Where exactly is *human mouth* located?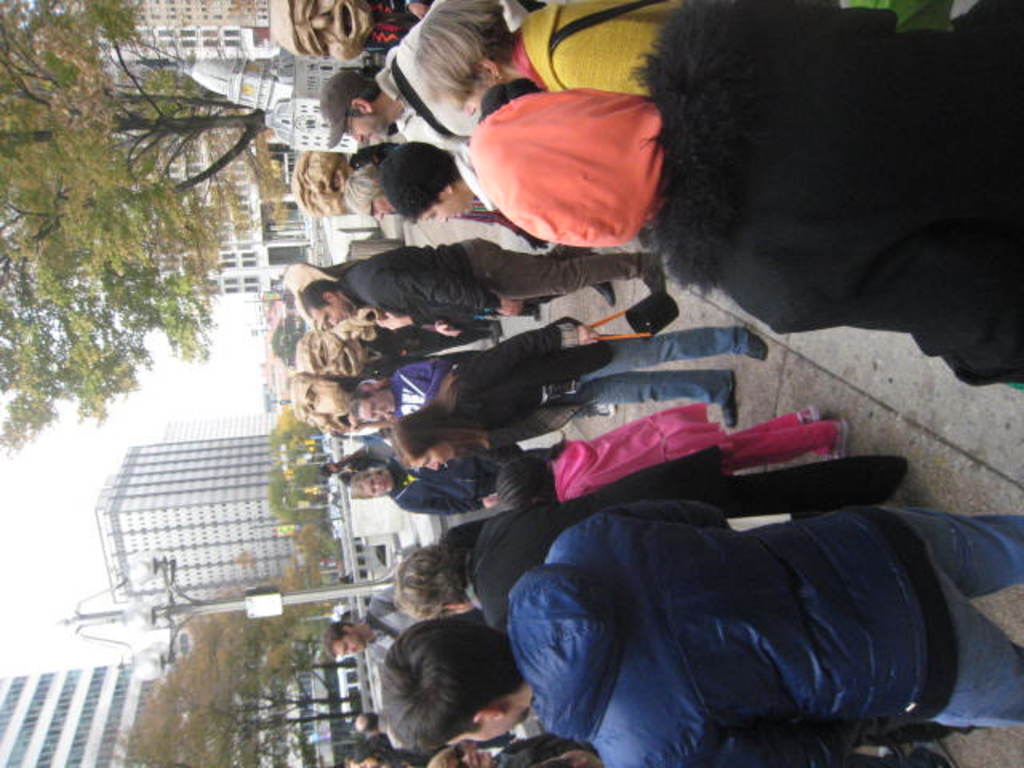
Its bounding box is <bbox>366, 131, 371, 146</bbox>.
